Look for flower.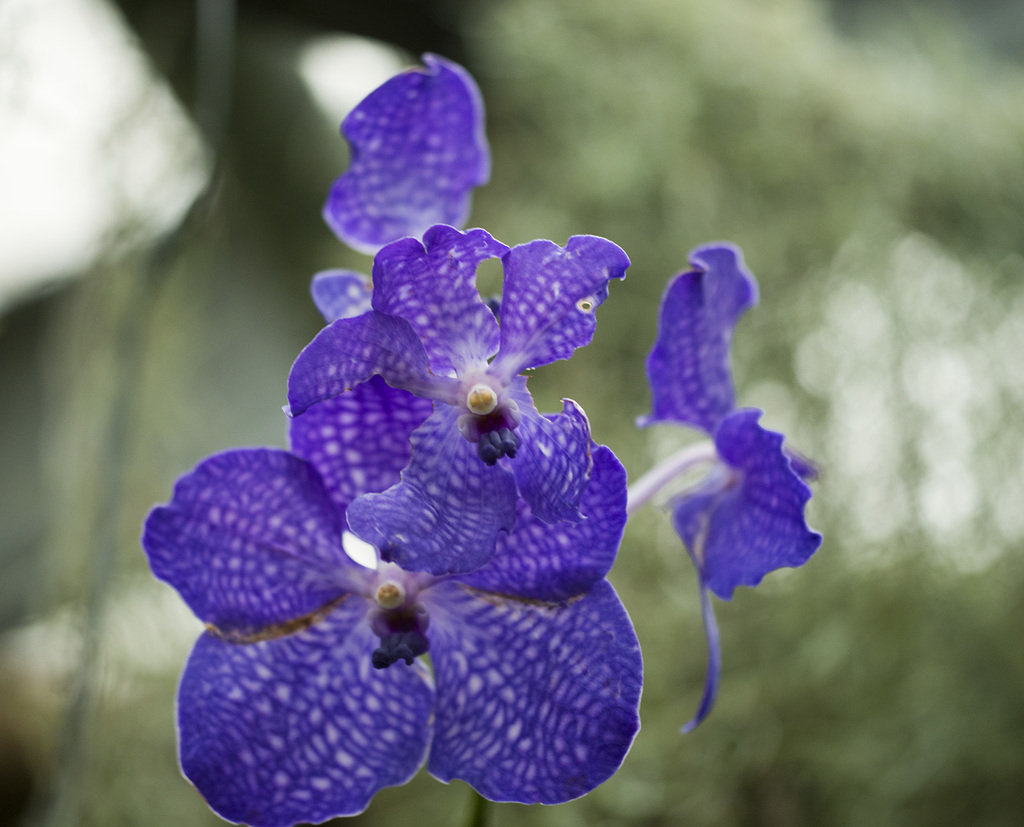
Found: [left=140, top=443, right=643, bottom=826].
